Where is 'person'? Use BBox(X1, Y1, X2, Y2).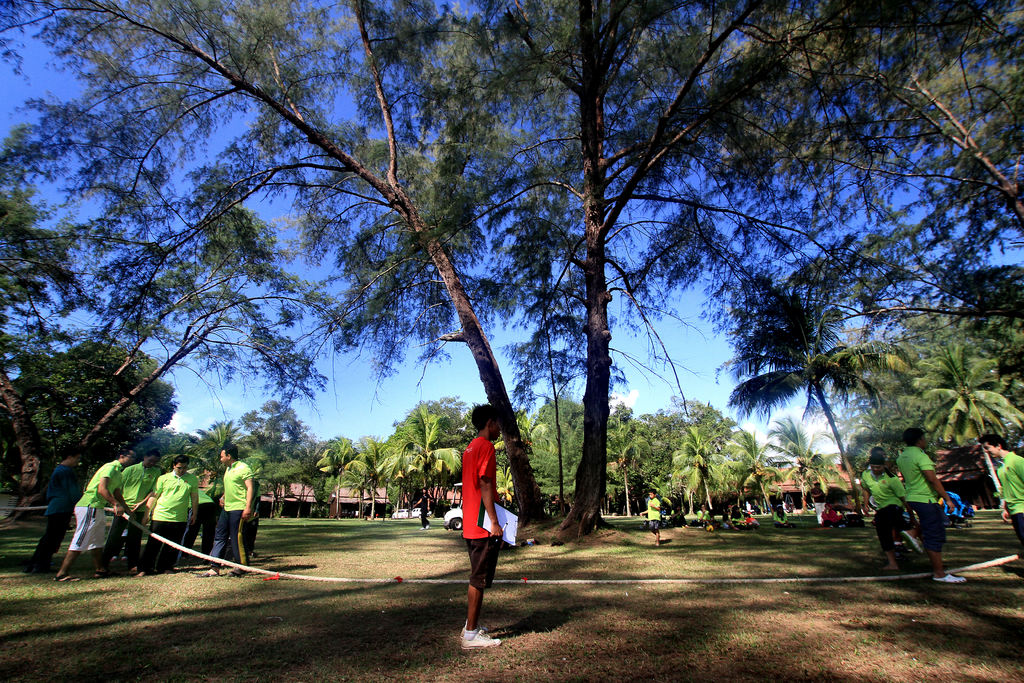
BBox(721, 506, 735, 530).
